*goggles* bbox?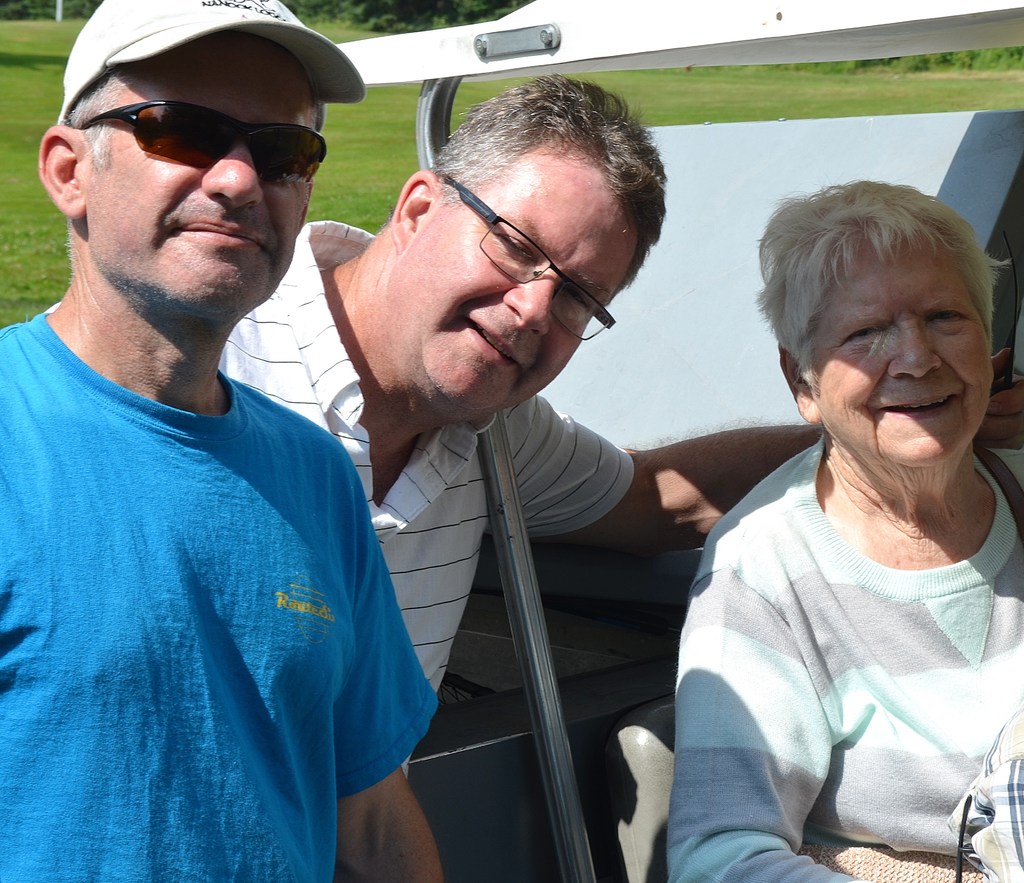
BBox(74, 85, 312, 169)
